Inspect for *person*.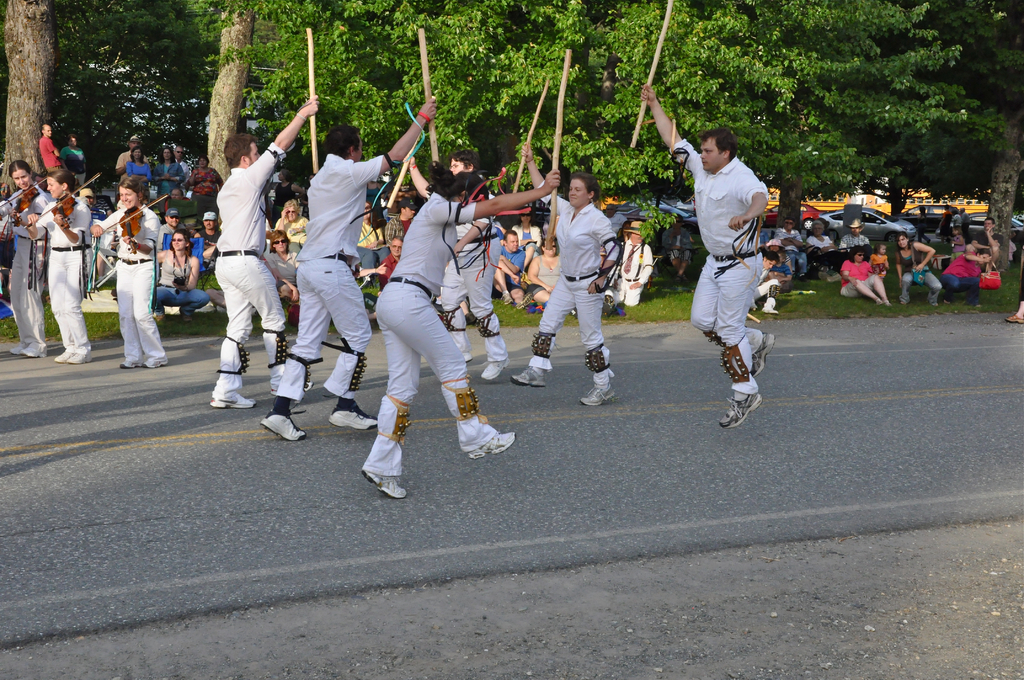
Inspection: 196/218/220/259.
